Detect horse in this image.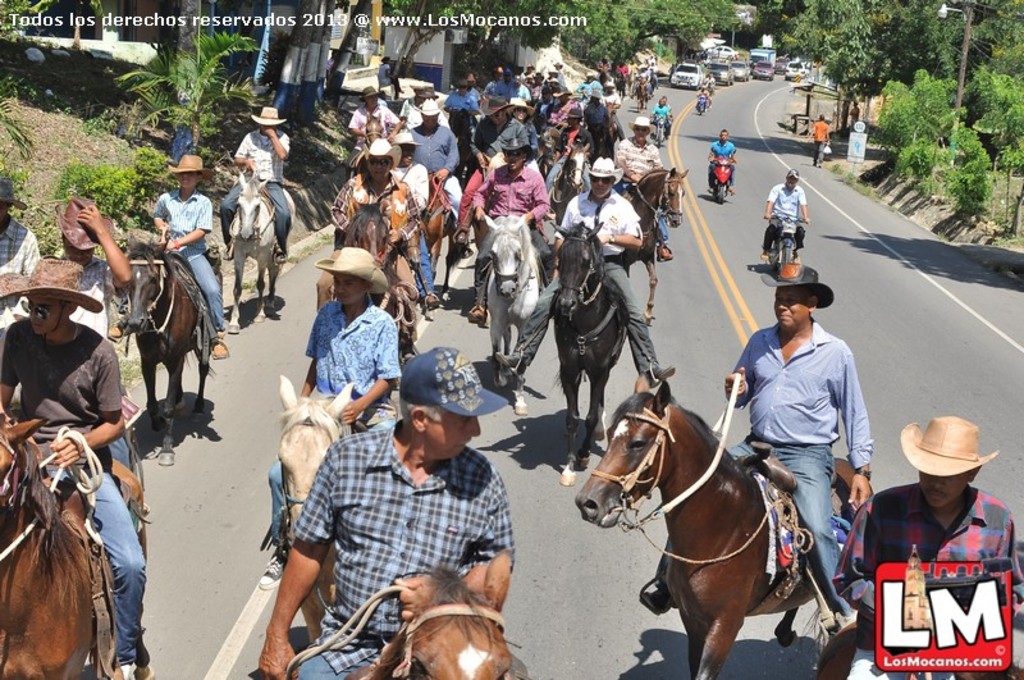
Detection: (x1=227, y1=173, x2=294, y2=337).
